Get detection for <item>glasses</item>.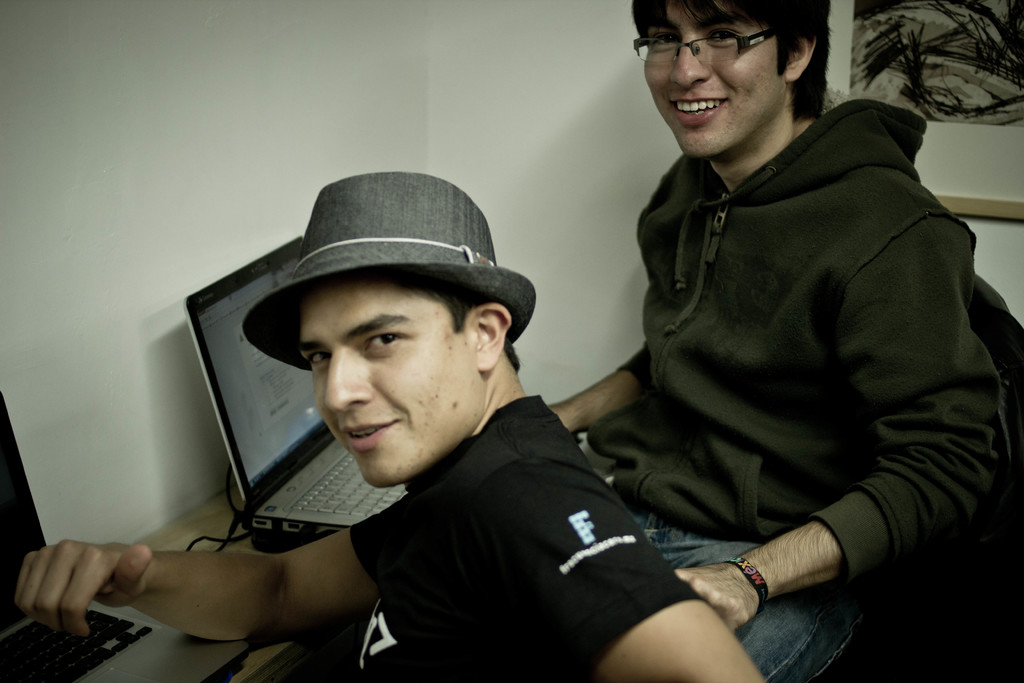
Detection: bbox=[639, 33, 810, 75].
